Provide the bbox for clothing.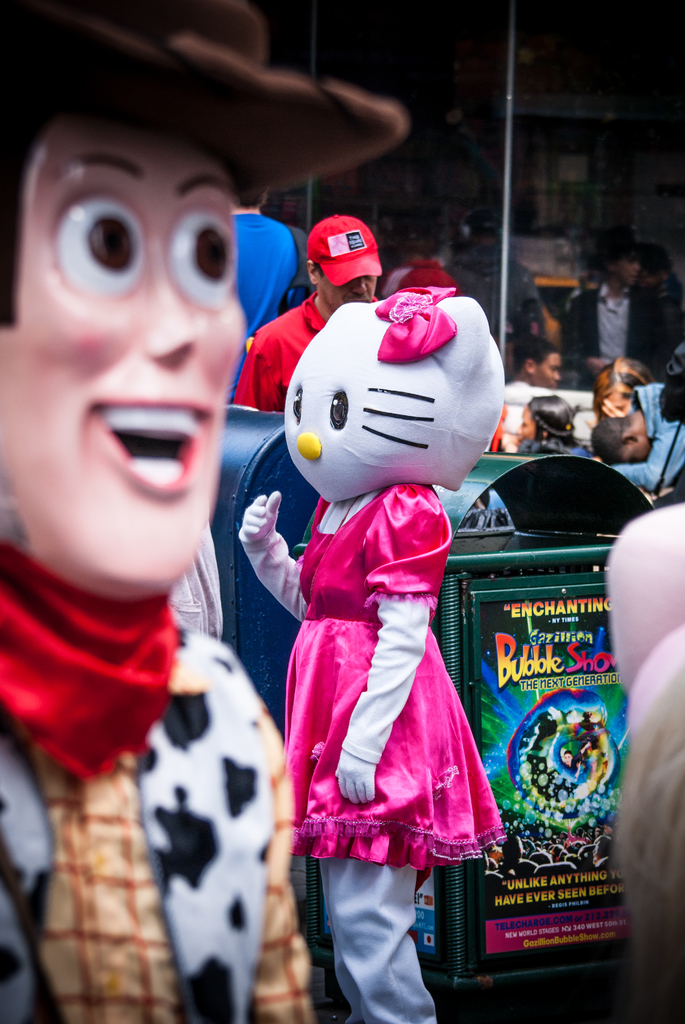
233 287 374 420.
